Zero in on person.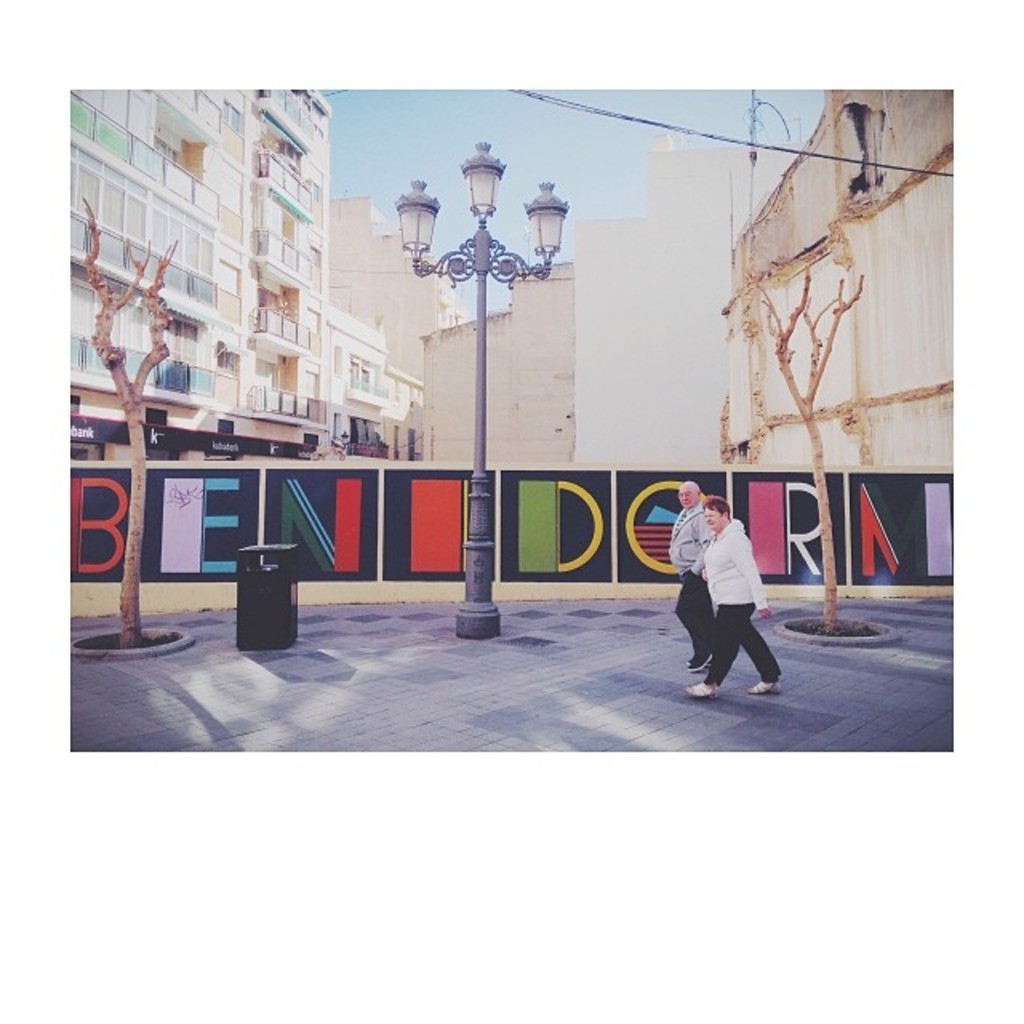
Zeroed in: <box>659,472,712,662</box>.
